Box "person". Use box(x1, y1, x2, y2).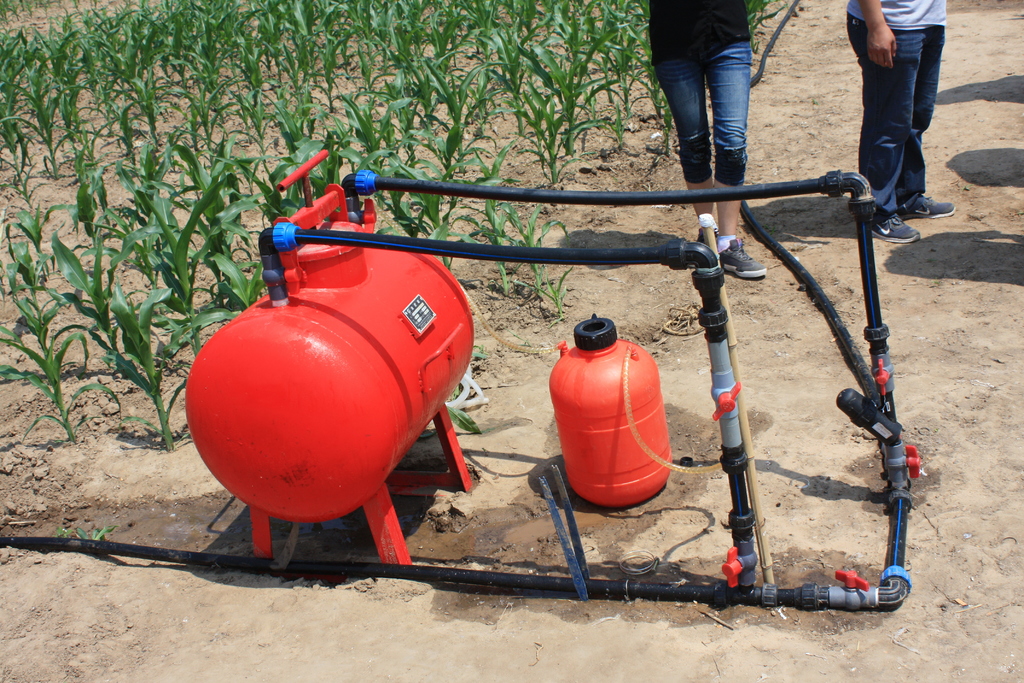
box(844, 0, 957, 231).
